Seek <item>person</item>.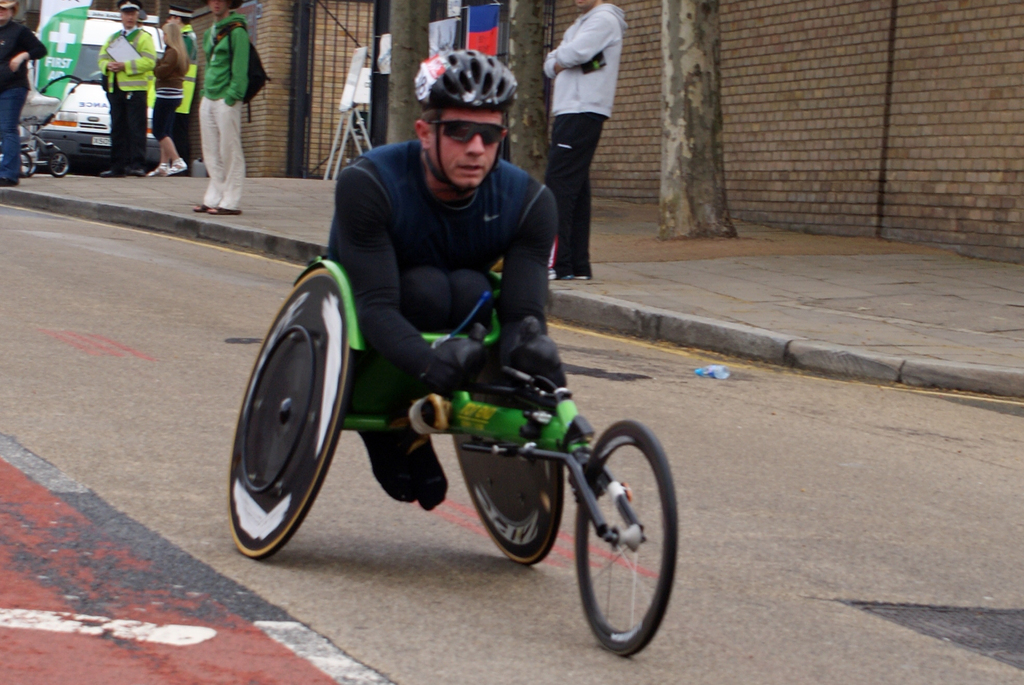
320, 48, 557, 515.
